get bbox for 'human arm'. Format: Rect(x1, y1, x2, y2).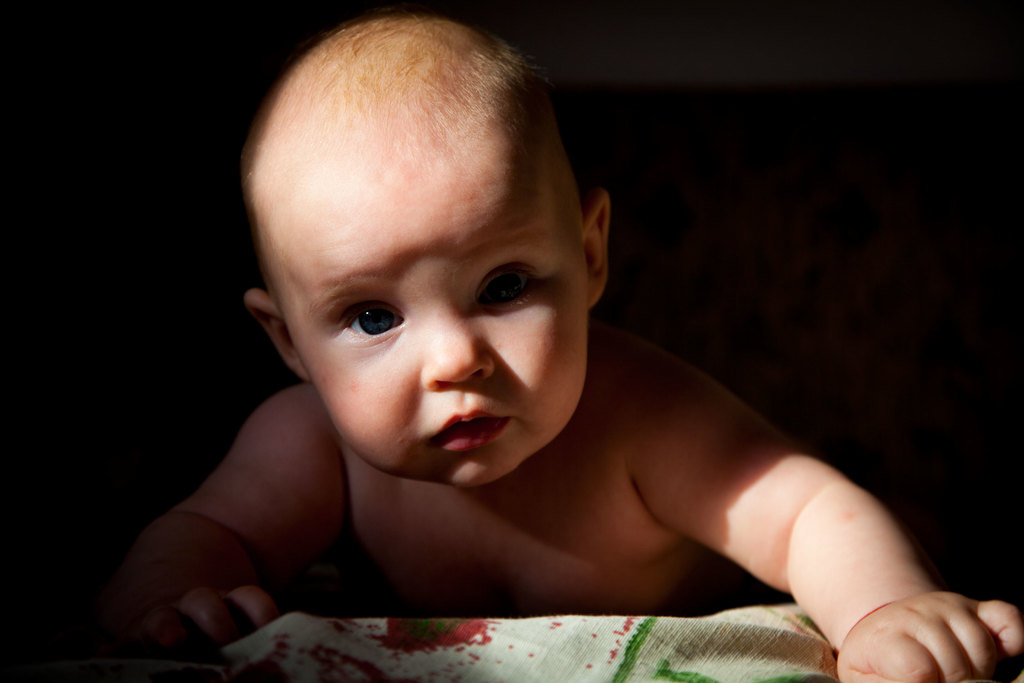
Rect(611, 337, 996, 676).
